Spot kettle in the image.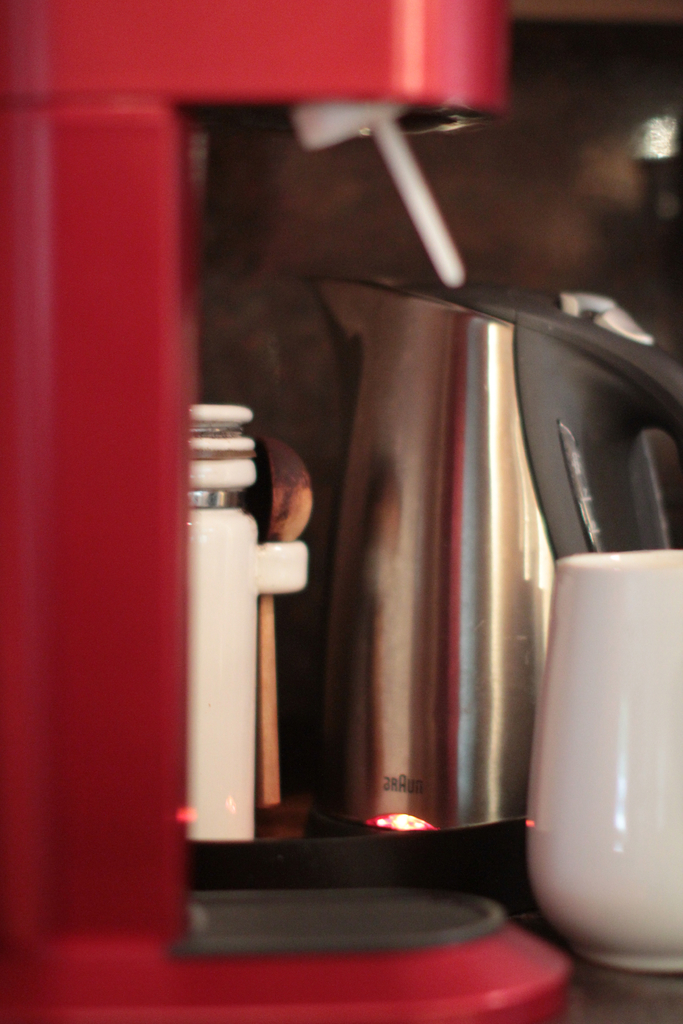
kettle found at 289, 269, 682, 848.
